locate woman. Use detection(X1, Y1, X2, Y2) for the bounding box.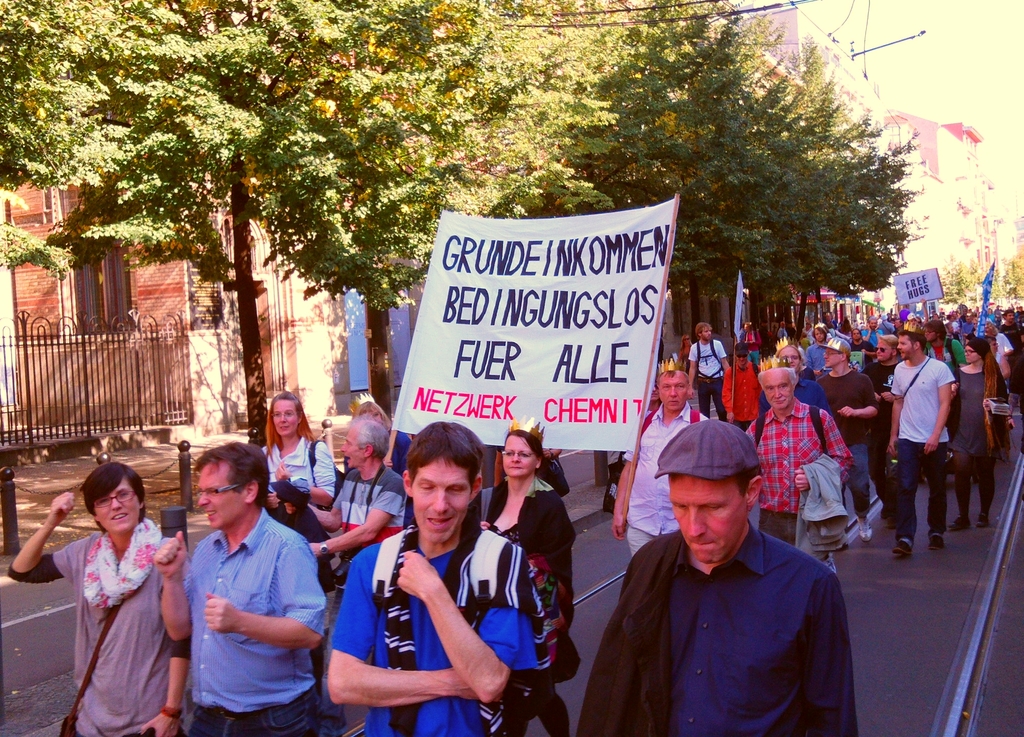
detection(680, 336, 695, 374).
